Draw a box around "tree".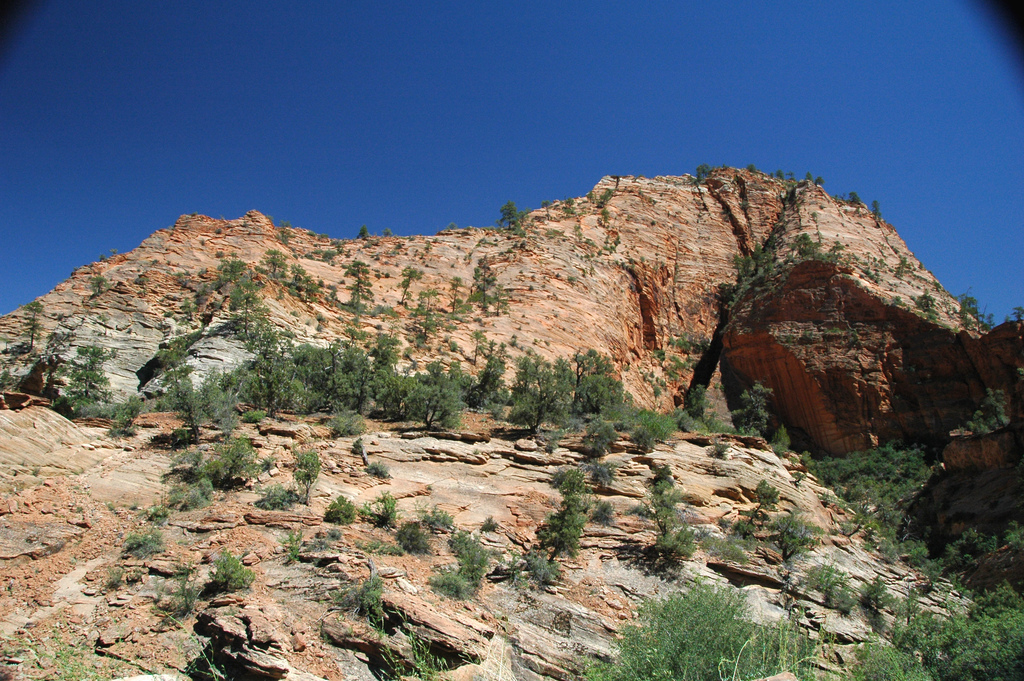
pyautogui.locateOnScreen(159, 561, 200, 621).
